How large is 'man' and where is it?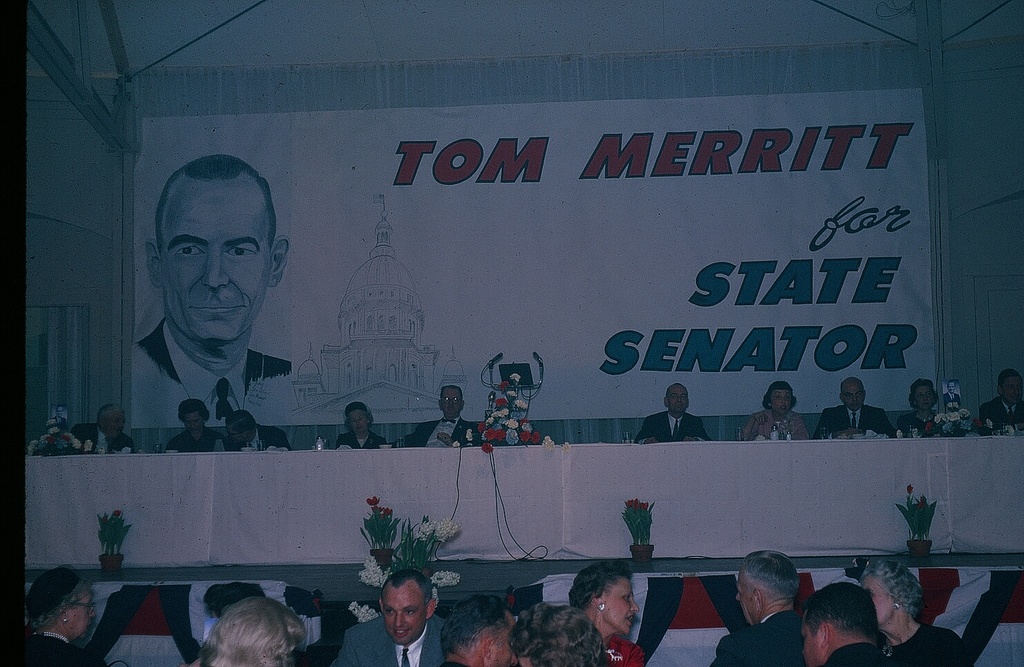
Bounding box: select_region(817, 382, 893, 441).
